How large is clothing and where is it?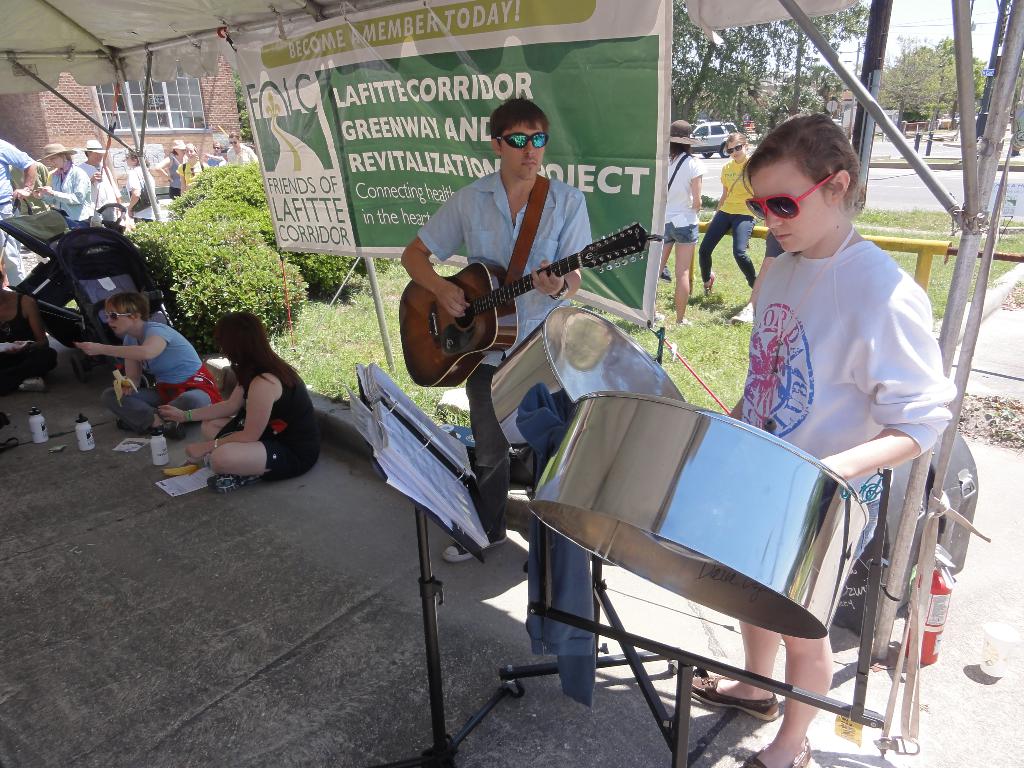
Bounding box: rect(691, 157, 754, 295).
